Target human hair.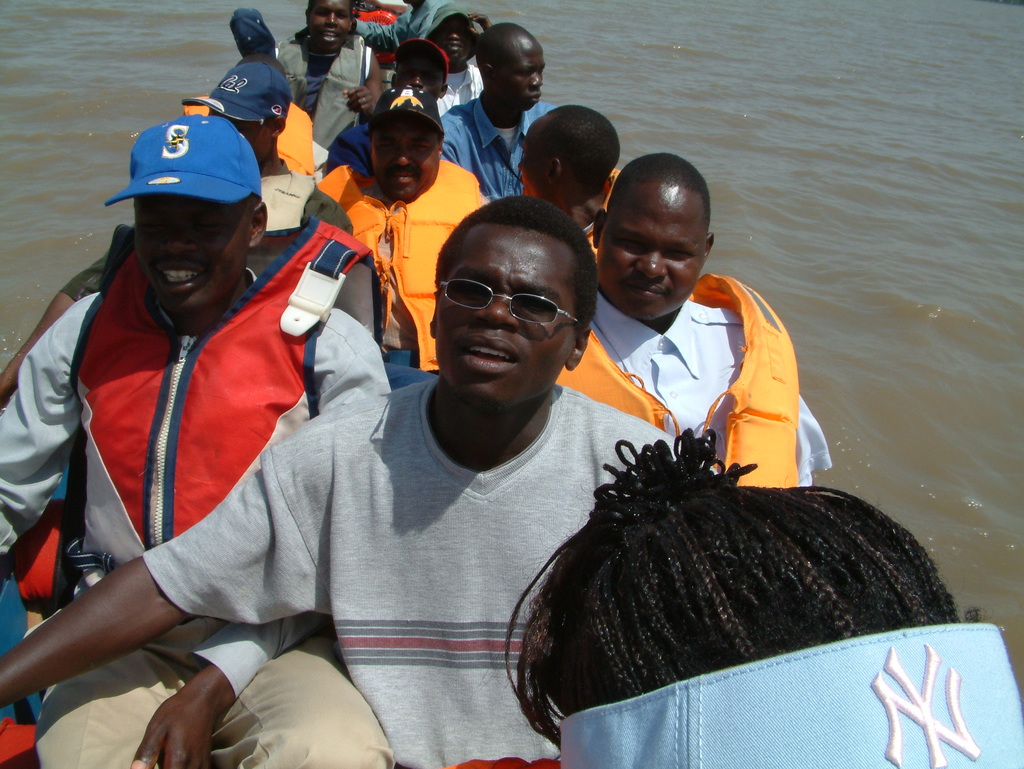
Target region: (523, 95, 616, 186).
